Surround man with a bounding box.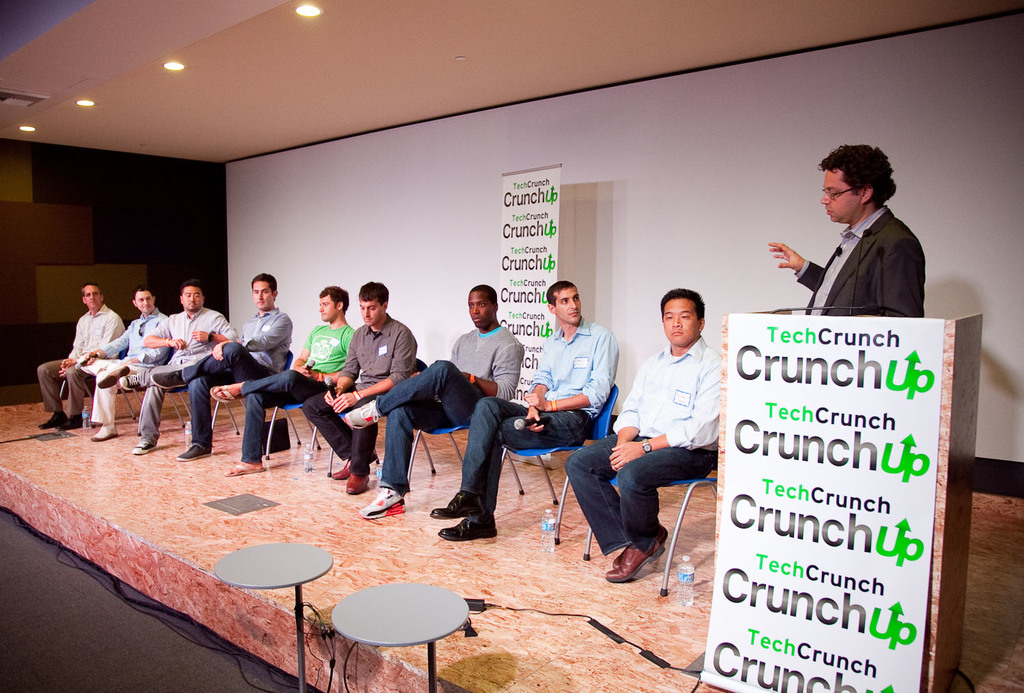
{"x1": 429, "y1": 279, "x2": 616, "y2": 539}.
